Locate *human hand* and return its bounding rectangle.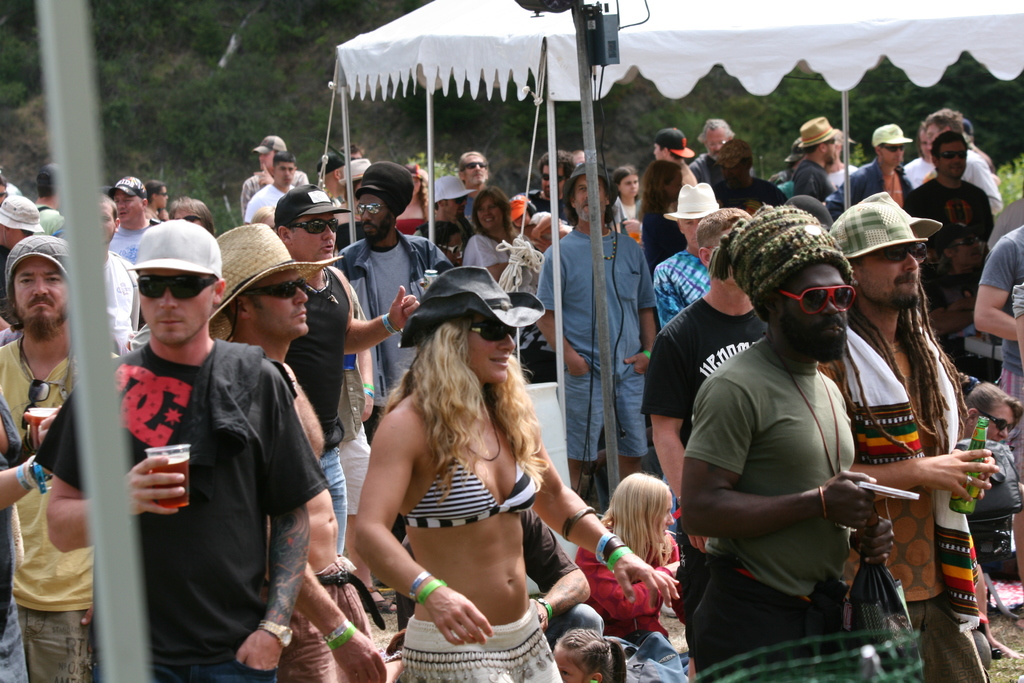
select_region(687, 532, 709, 554).
